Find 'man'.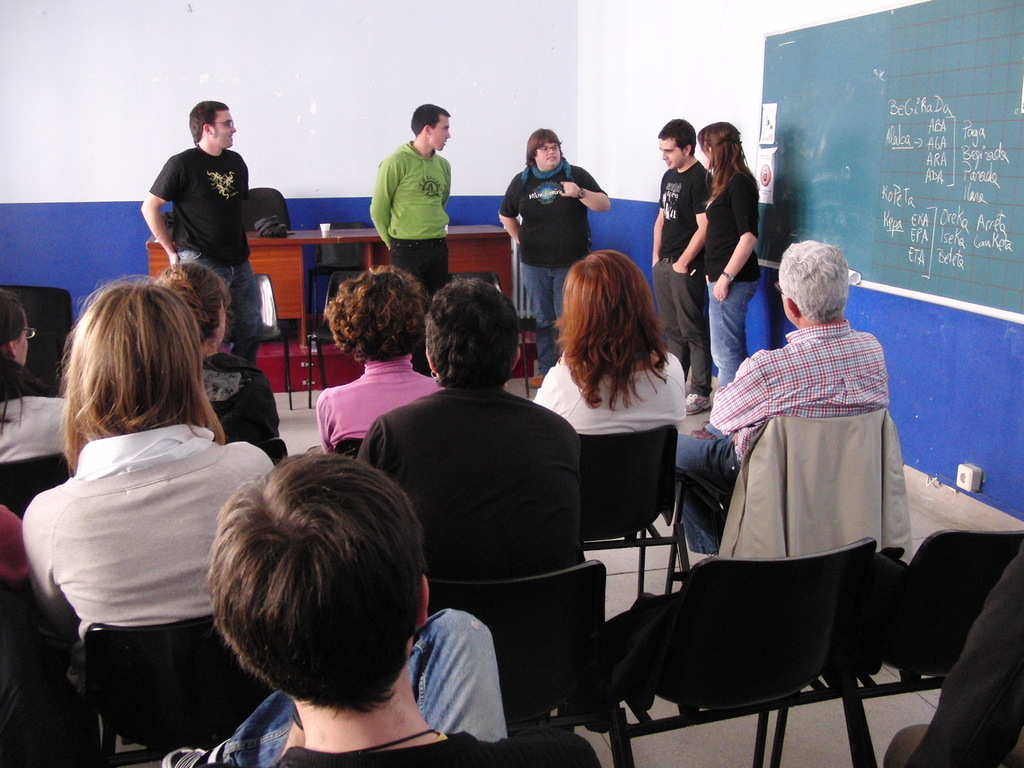
141, 100, 263, 365.
